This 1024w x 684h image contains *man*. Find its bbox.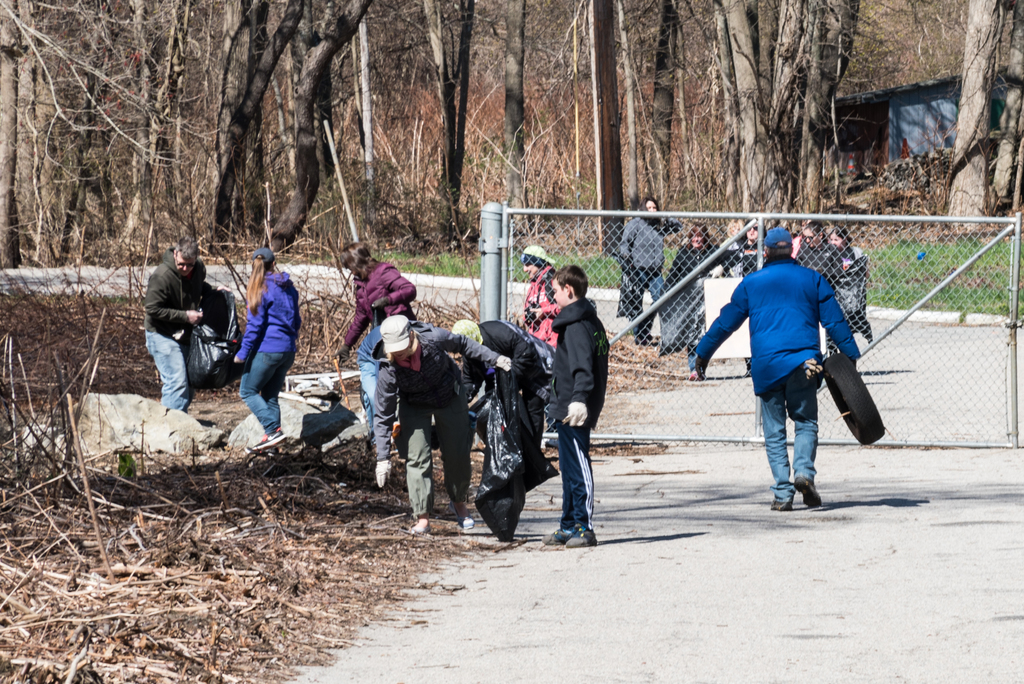
x1=618 y1=196 x2=667 y2=340.
